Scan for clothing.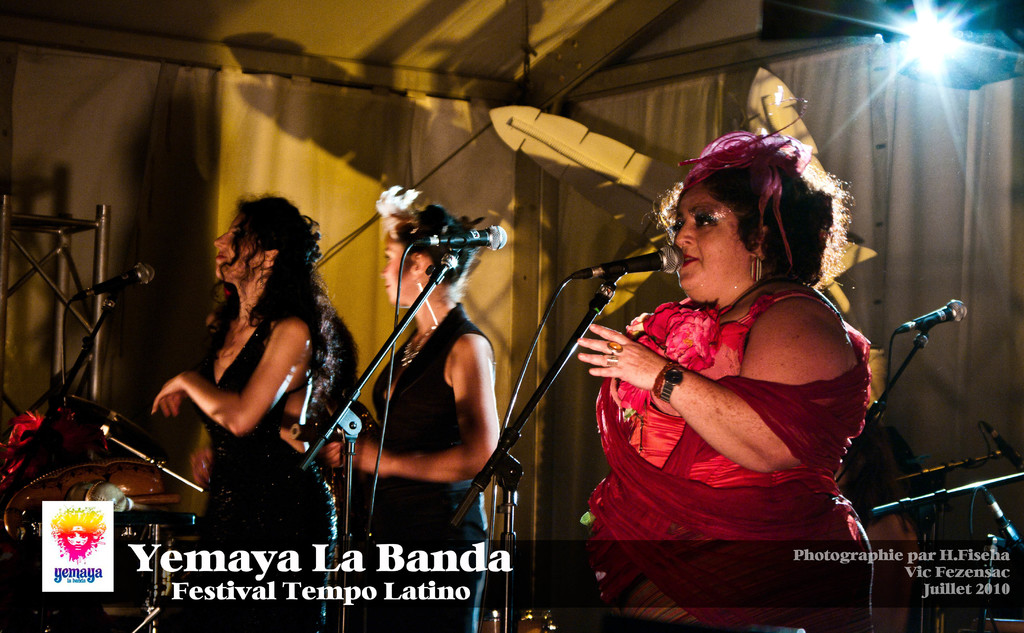
Scan result: <bbox>354, 300, 490, 632</bbox>.
